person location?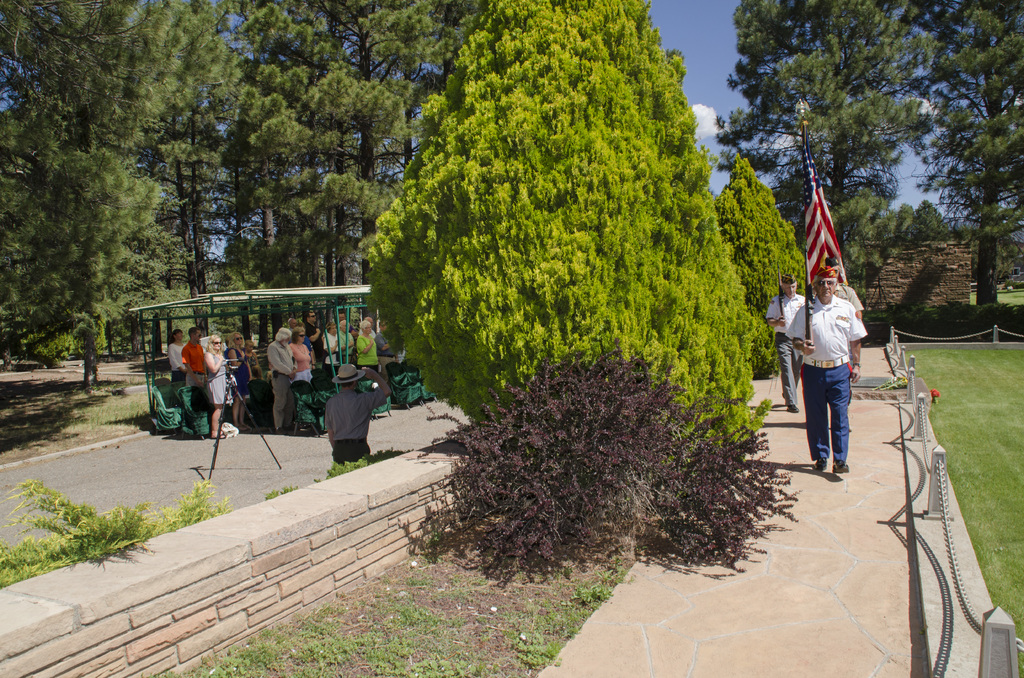
x1=287 y1=328 x2=314 y2=380
